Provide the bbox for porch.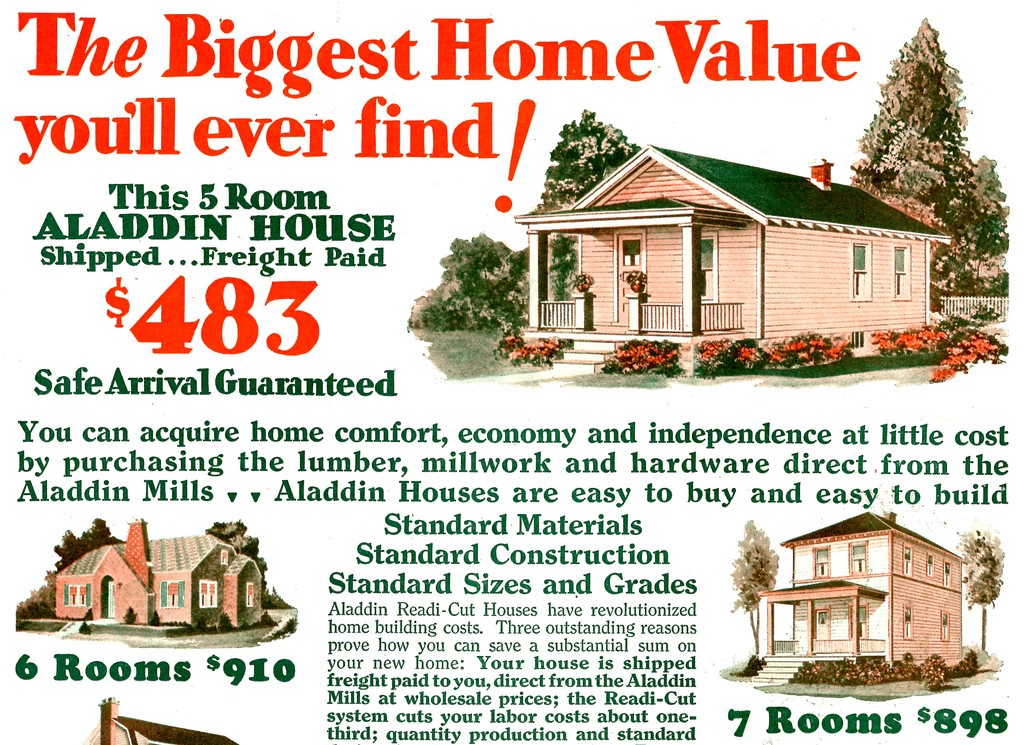
left=536, top=295, right=744, bottom=337.
